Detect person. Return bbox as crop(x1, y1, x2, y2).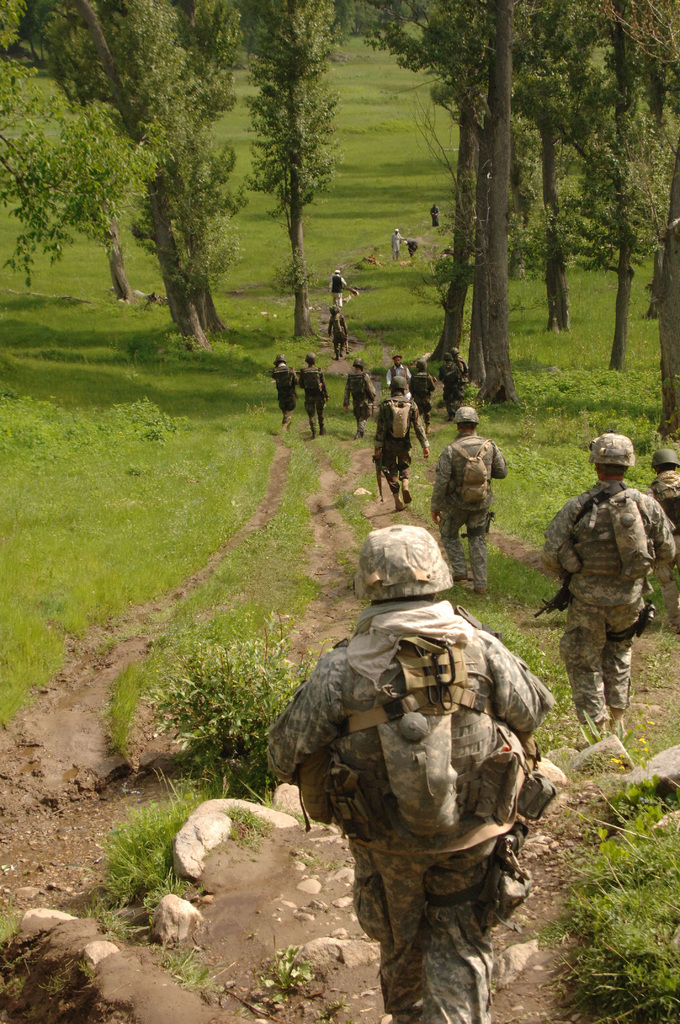
crop(390, 232, 400, 258).
